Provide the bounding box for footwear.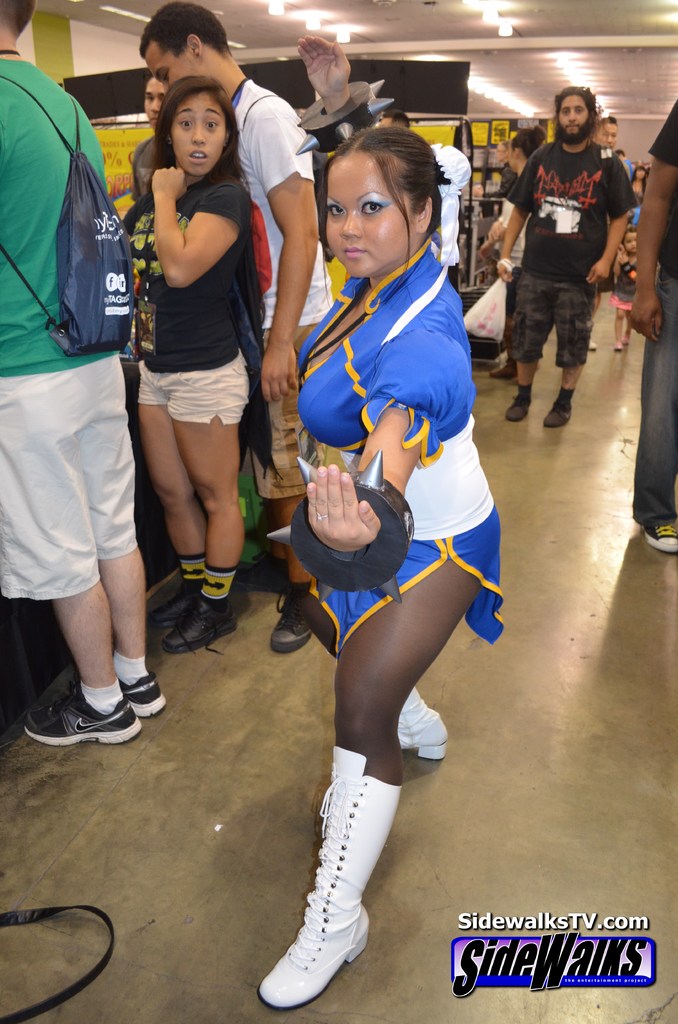
622:332:631:341.
